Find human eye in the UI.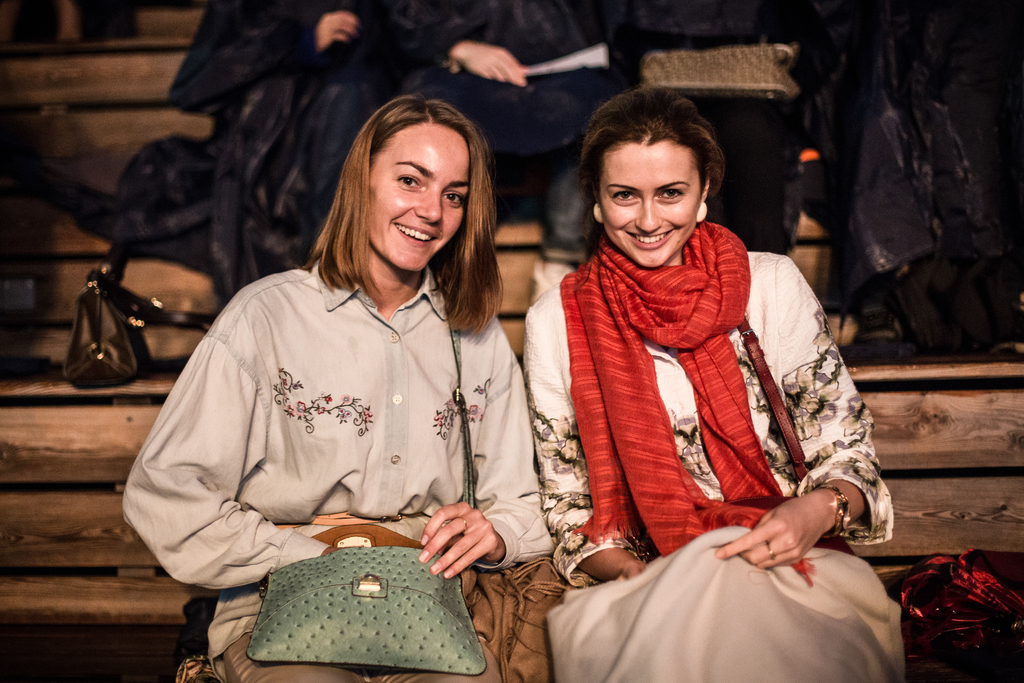
UI element at box=[390, 169, 426, 190].
